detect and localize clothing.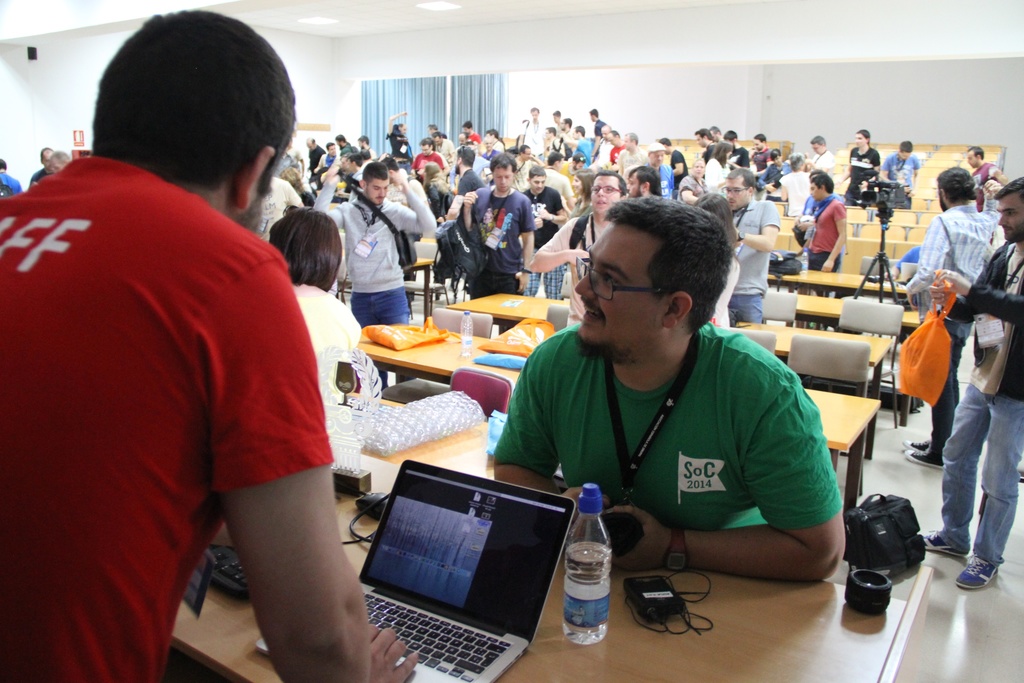
Localized at (left=891, top=148, right=918, bottom=198).
